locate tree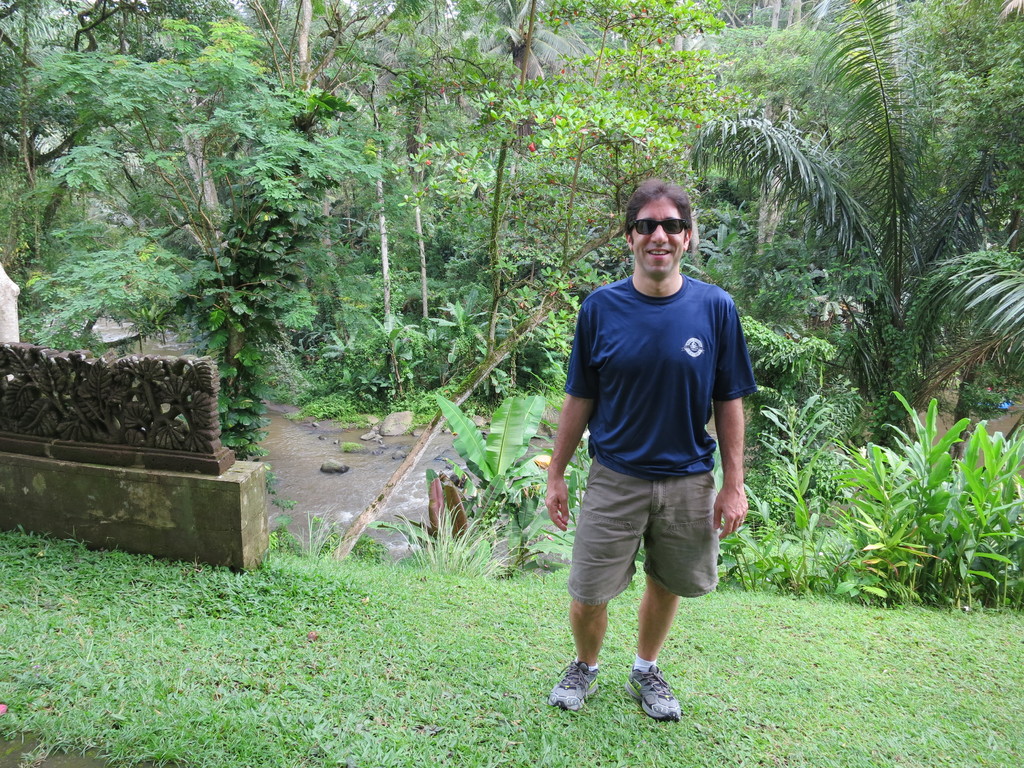
684,0,1023,491
